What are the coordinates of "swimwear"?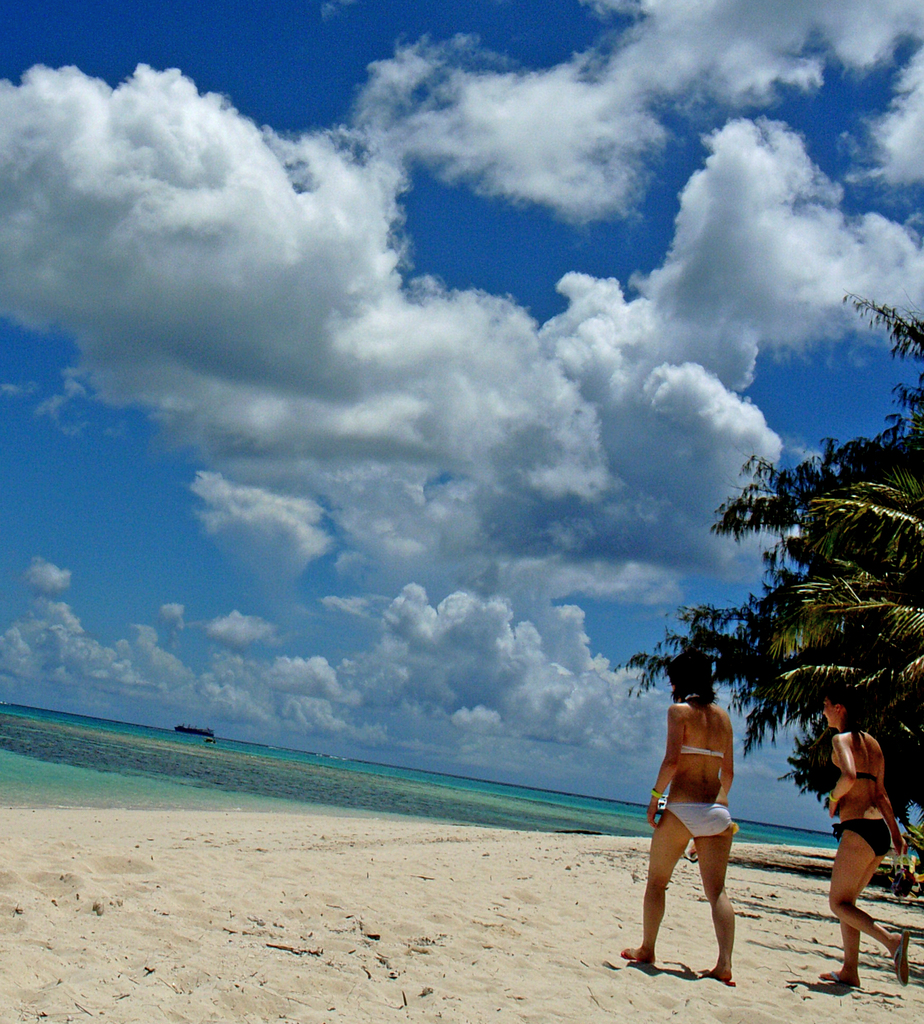
left=826, top=748, right=880, bottom=792.
